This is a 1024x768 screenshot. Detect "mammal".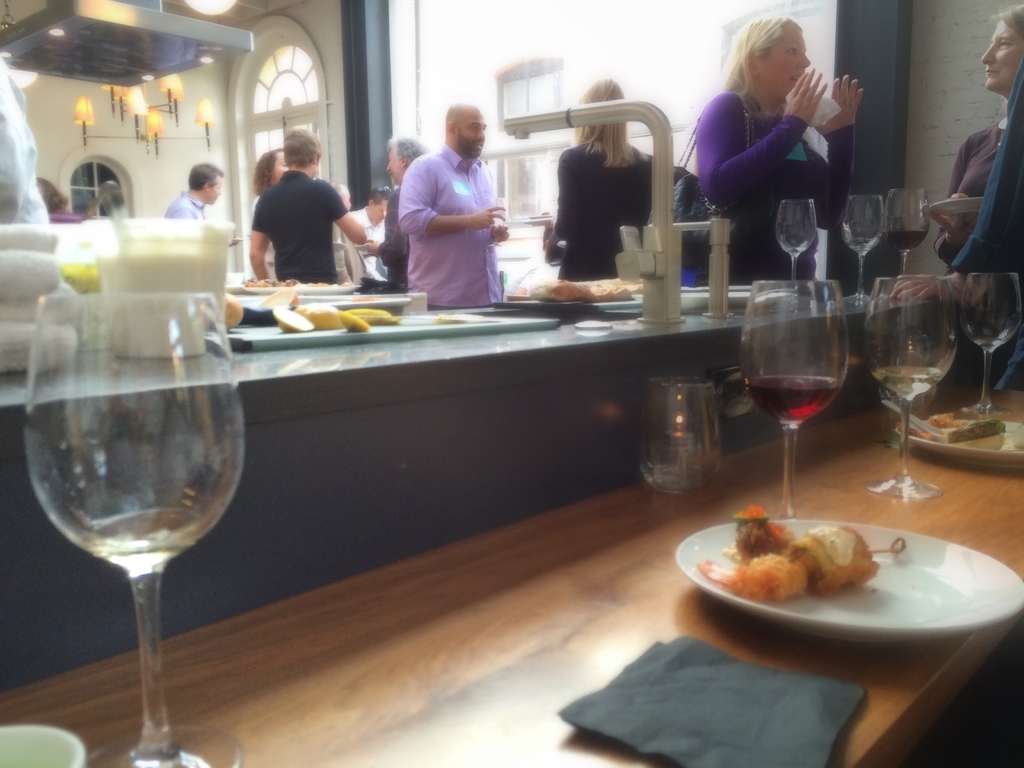
select_region(0, 48, 52, 225).
